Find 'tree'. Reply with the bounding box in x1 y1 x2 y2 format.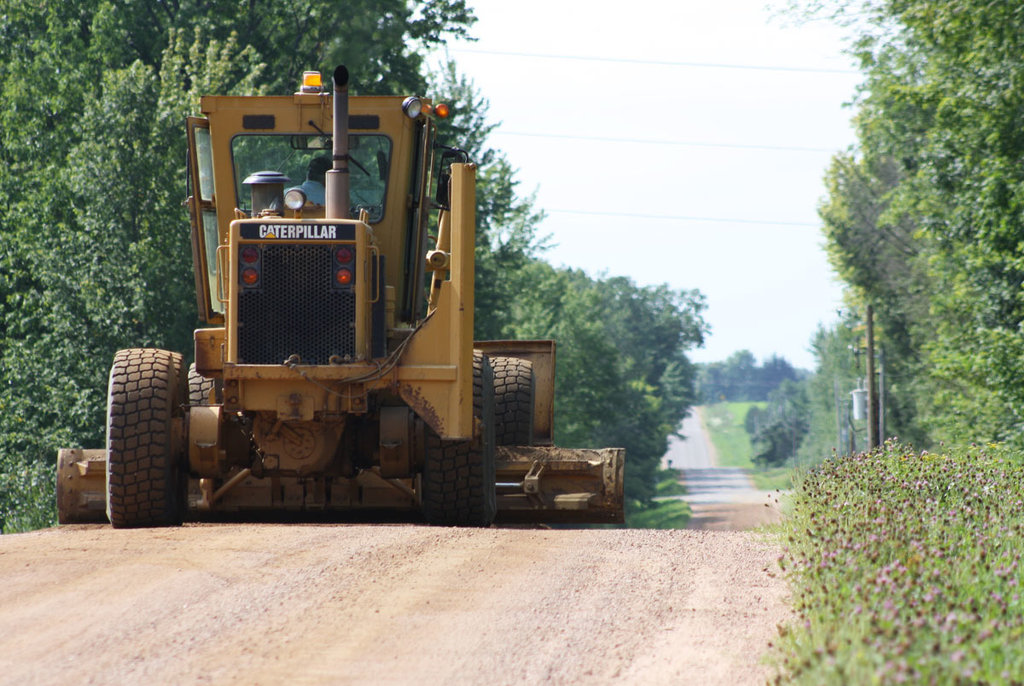
771 380 812 404.
